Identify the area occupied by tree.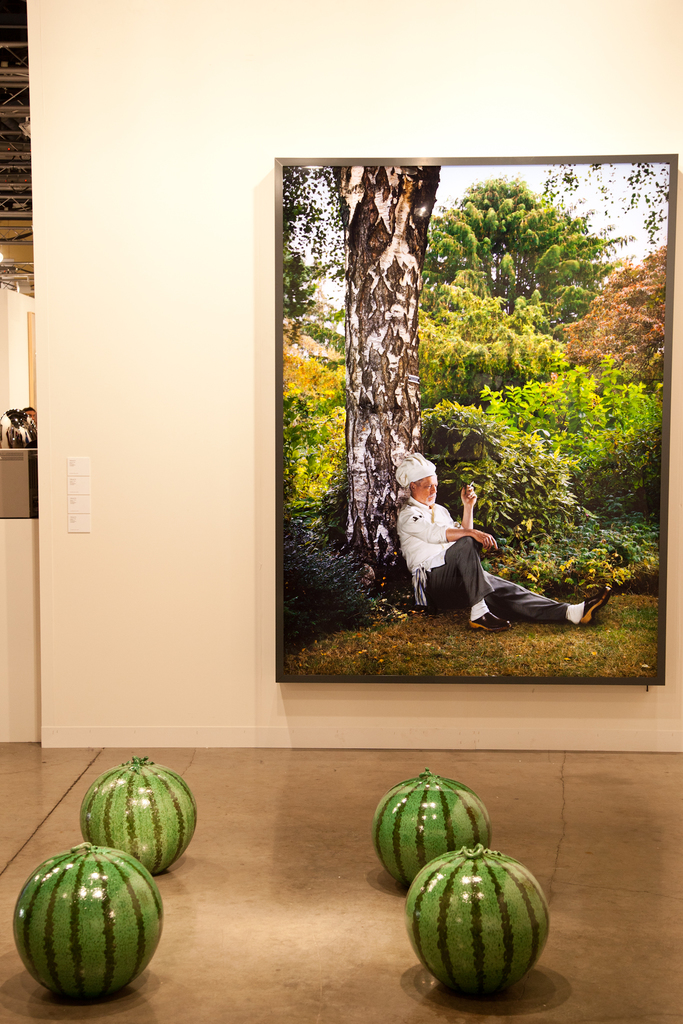
Area: pyautogui.locateOnScreen(339, 162, 442, 579).
